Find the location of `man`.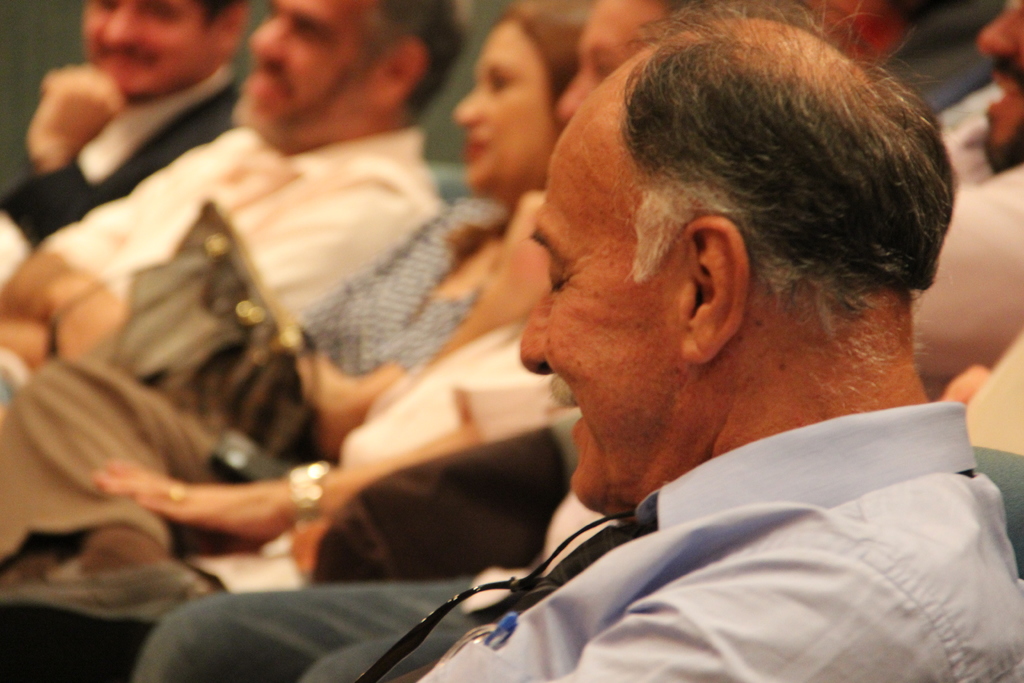
Location: Rect(0, 0, 477, 406).
